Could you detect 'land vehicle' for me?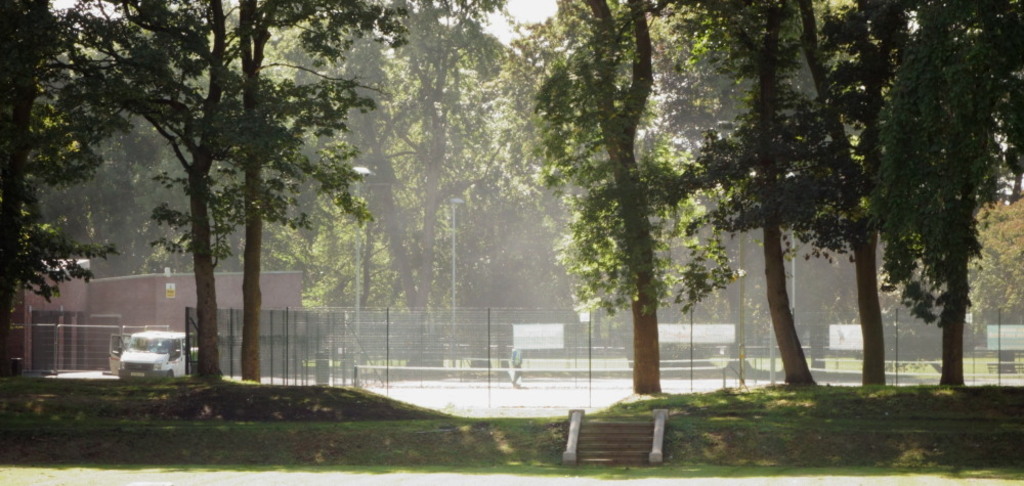
Detection result: box=[105, 323, 202, 383].
